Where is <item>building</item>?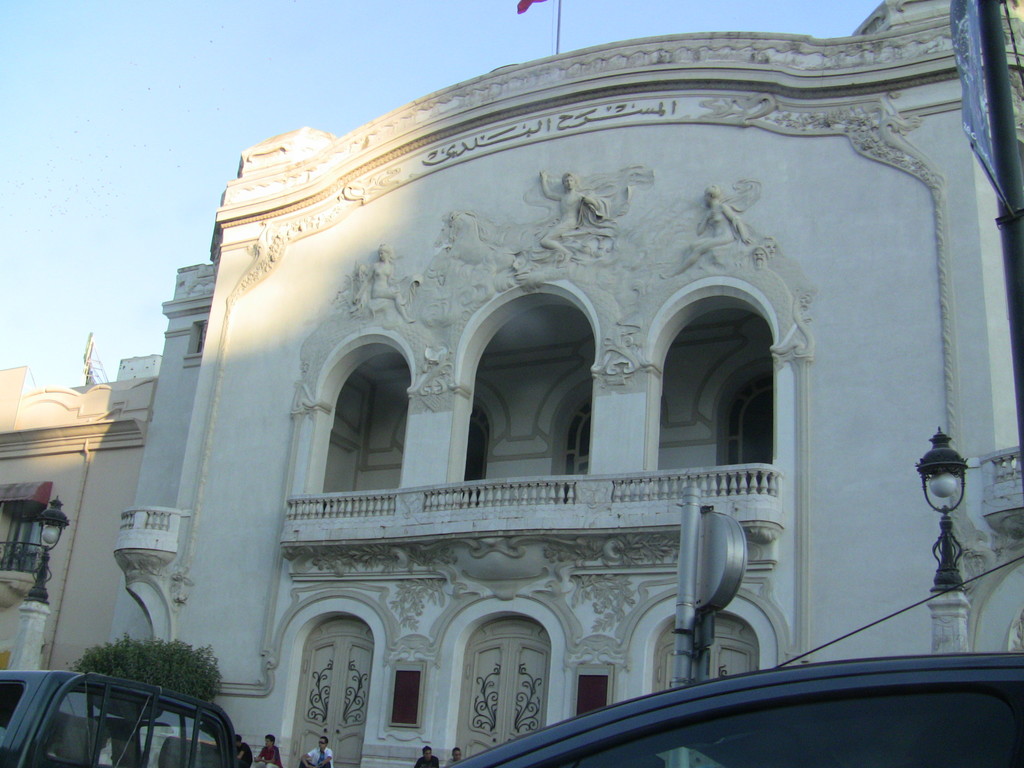
Rect(109, 1, 1023, 767).
